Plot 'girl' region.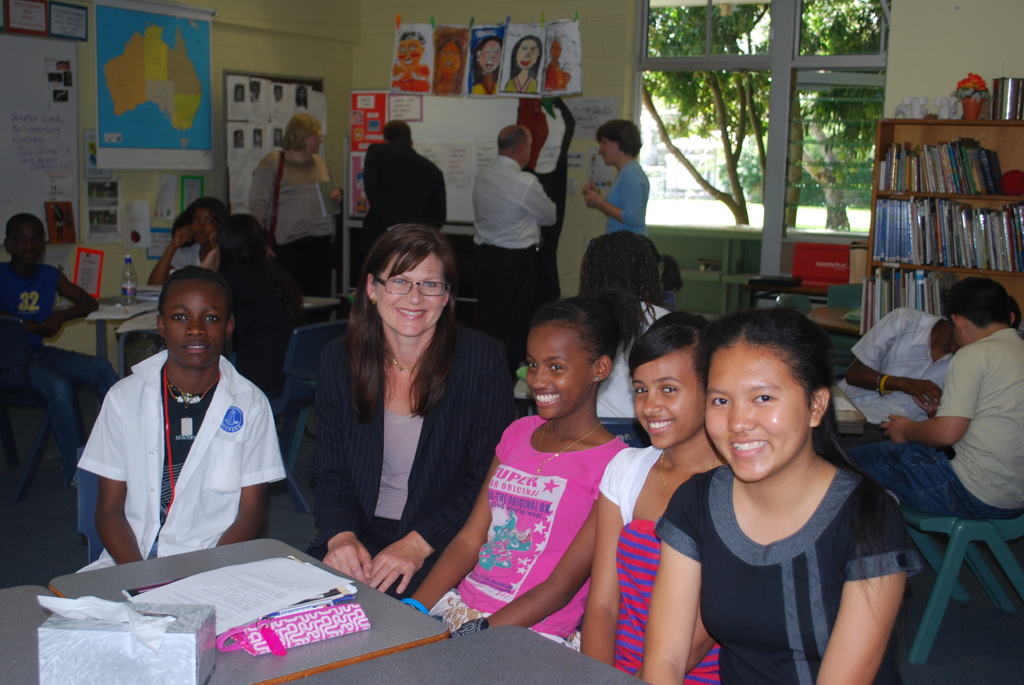
Plotted at [403,294,660,638].
